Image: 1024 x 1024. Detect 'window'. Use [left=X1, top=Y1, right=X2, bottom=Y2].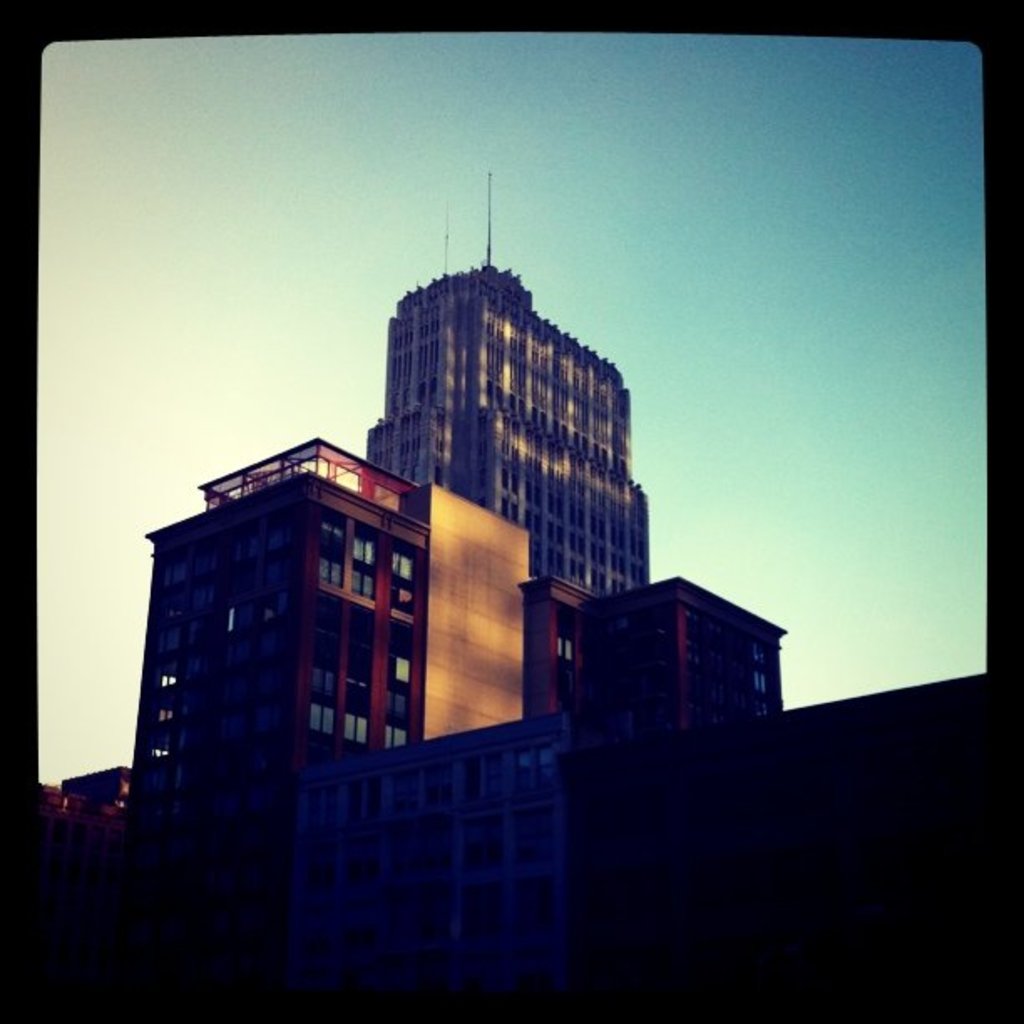
[left=236, top=529, right=263, bottom=559].
